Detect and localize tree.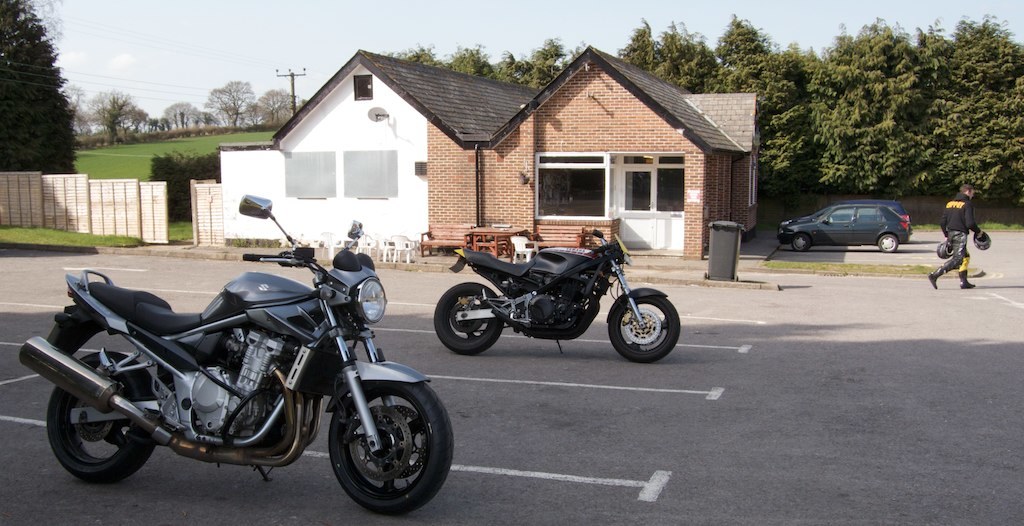
Localized at 1 5 73 172.
